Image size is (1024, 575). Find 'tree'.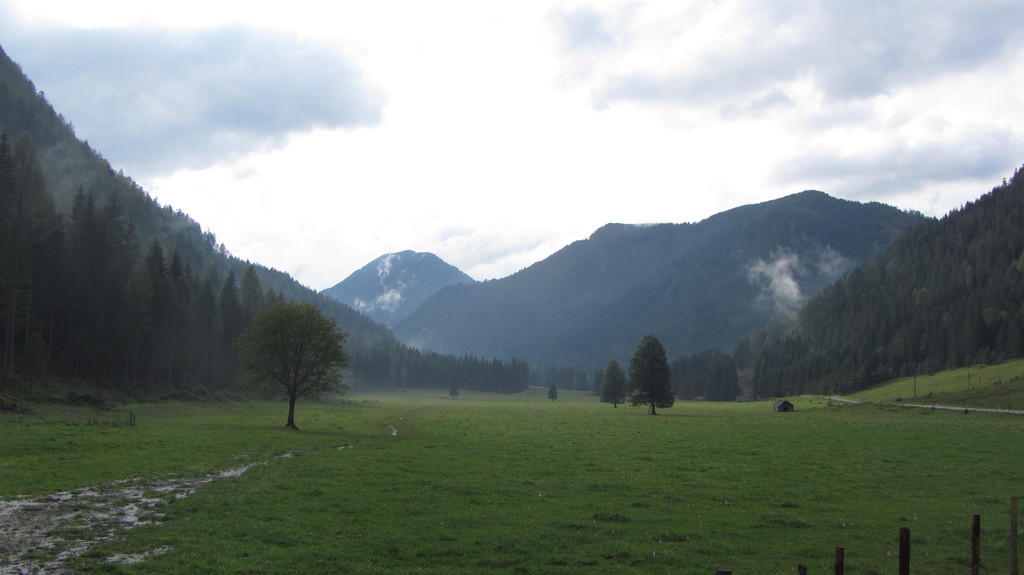
BBox(671, 345, 746, 412).
